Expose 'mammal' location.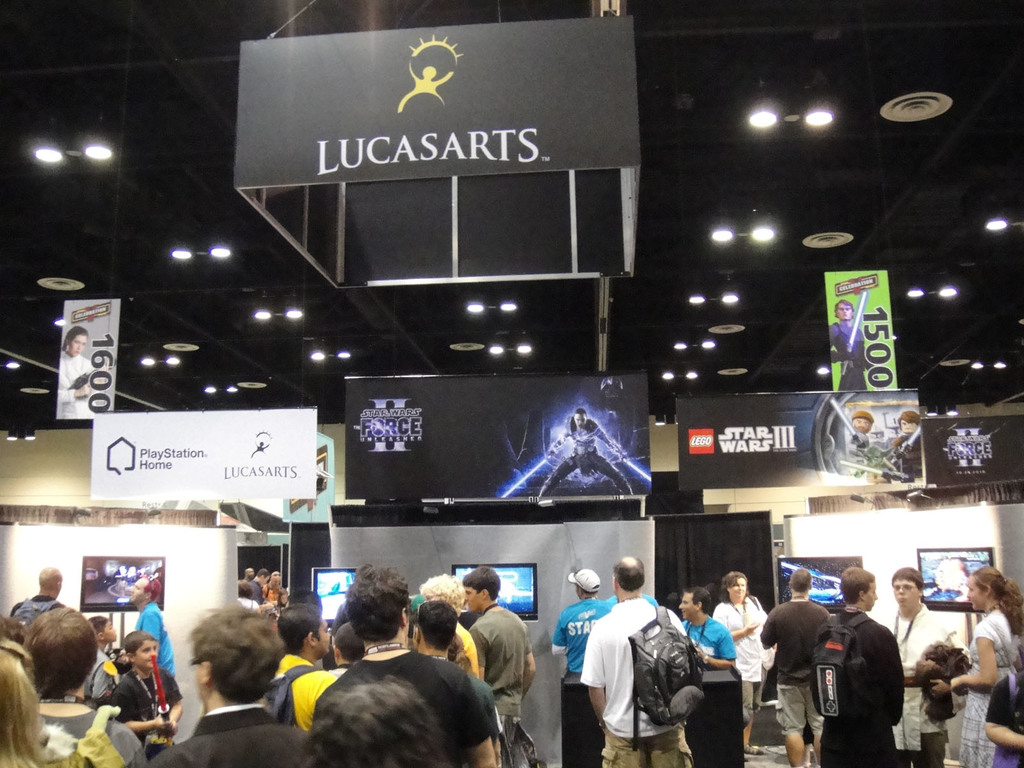
Exposed at 456 563 534 764.
